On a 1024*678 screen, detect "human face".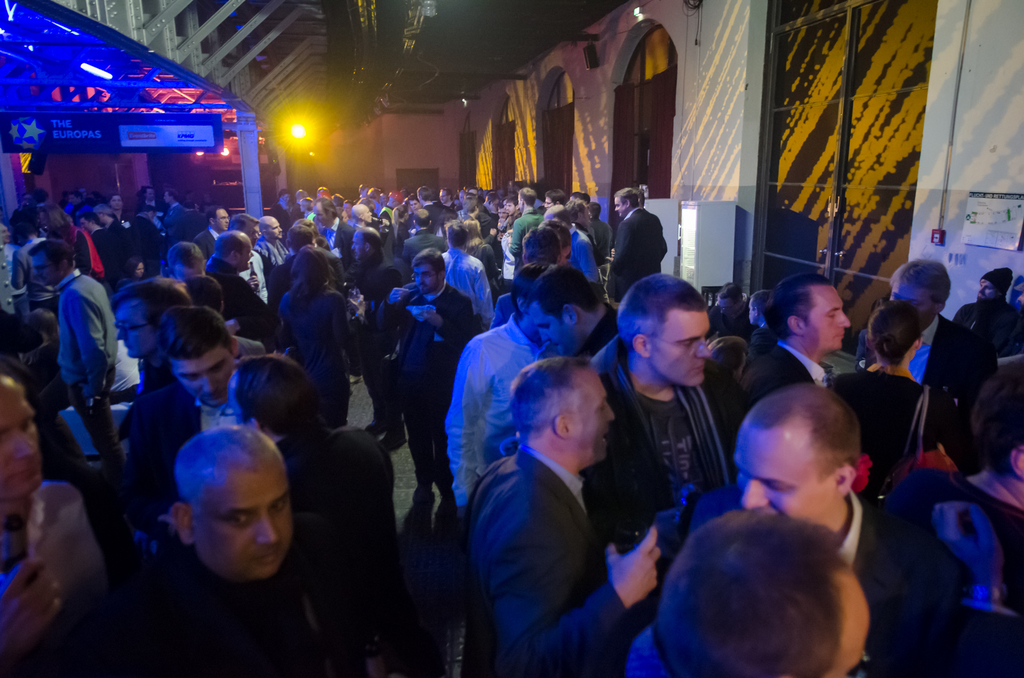
rect(506, 203, 515, 216).
